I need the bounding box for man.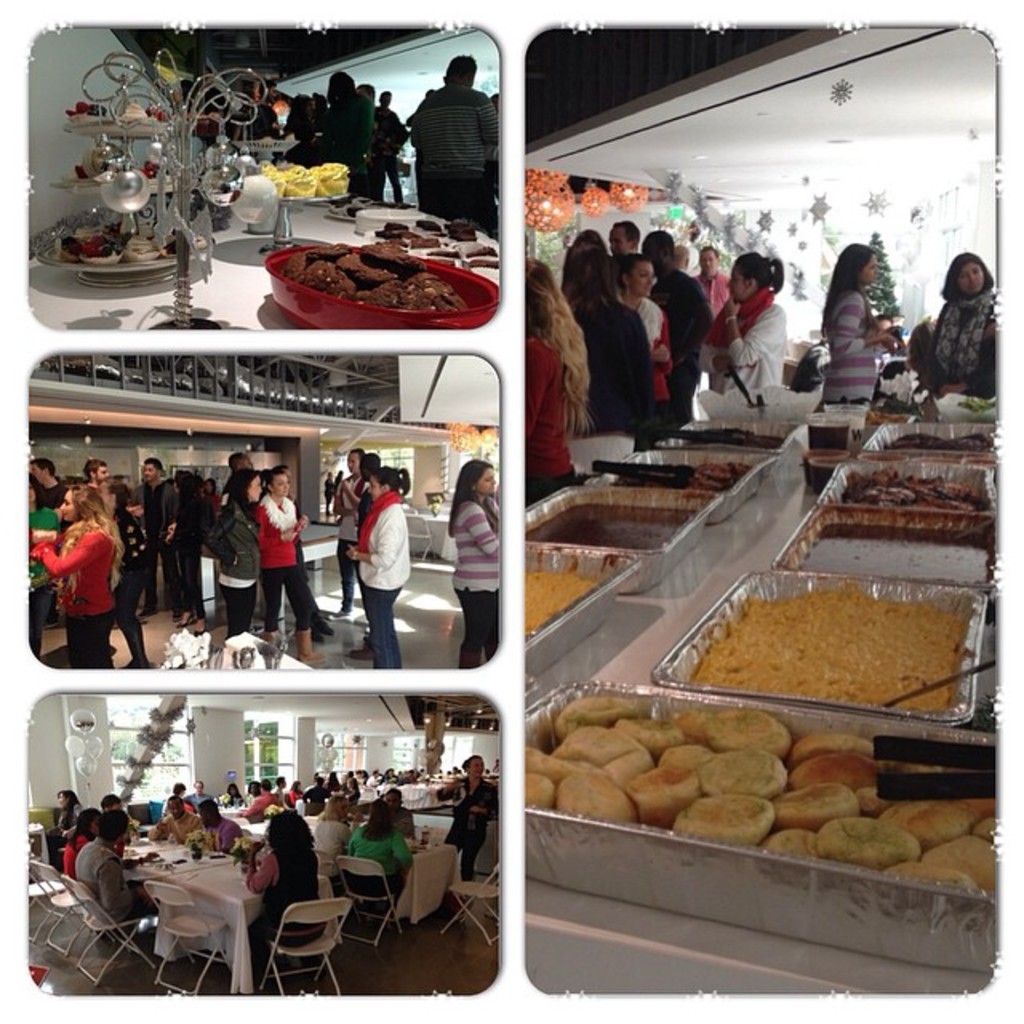
Here it is: 608, 213, 653, 274.
